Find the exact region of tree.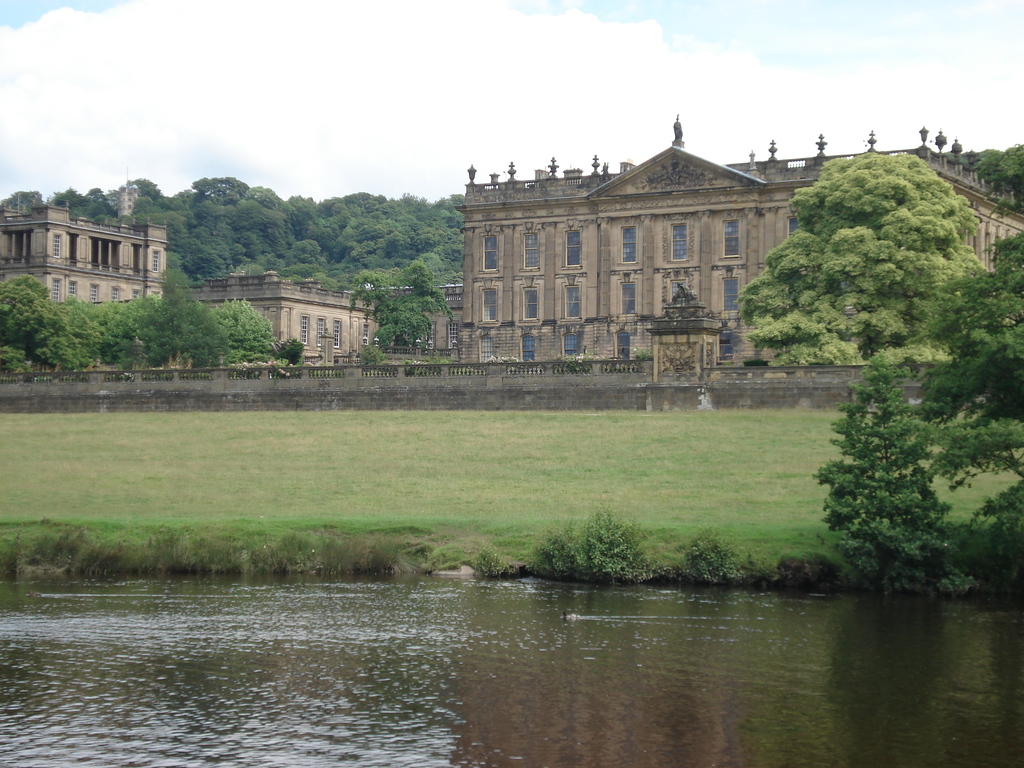
Exact region: {"x1": 739, "y1": 156, "x2": 980, "y2": 359}.
